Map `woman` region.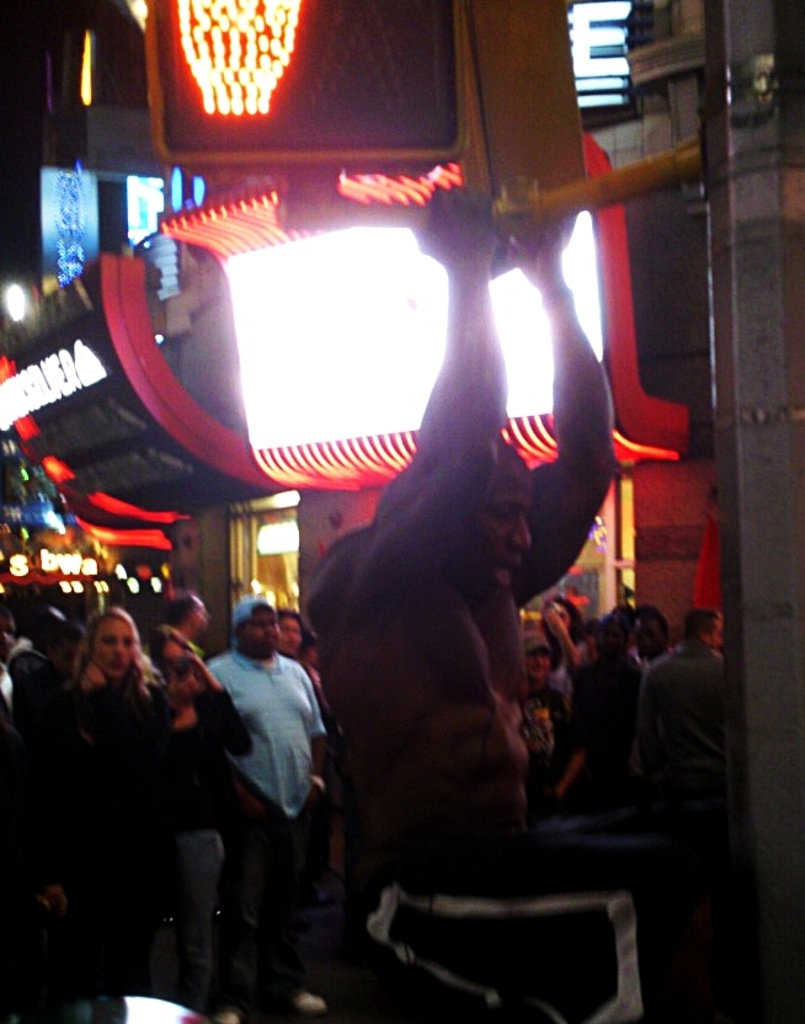
Mapped to 565, 604, 636, 795.
